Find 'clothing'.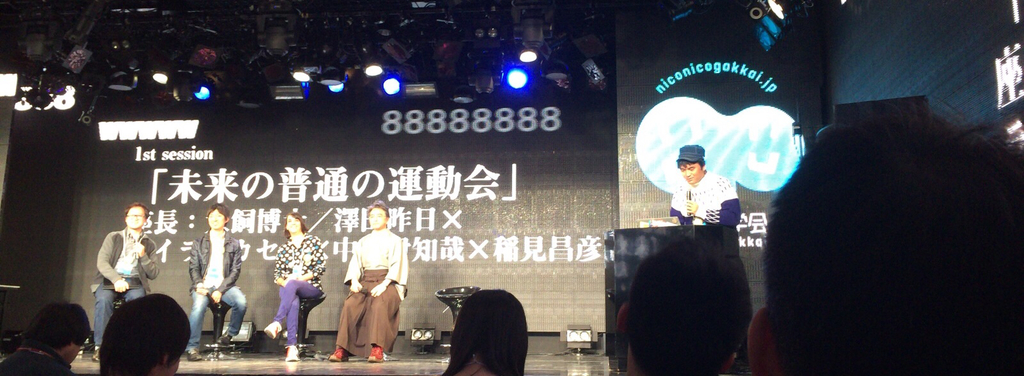
<bbox>662, 163, 745, 224</bbox>.
